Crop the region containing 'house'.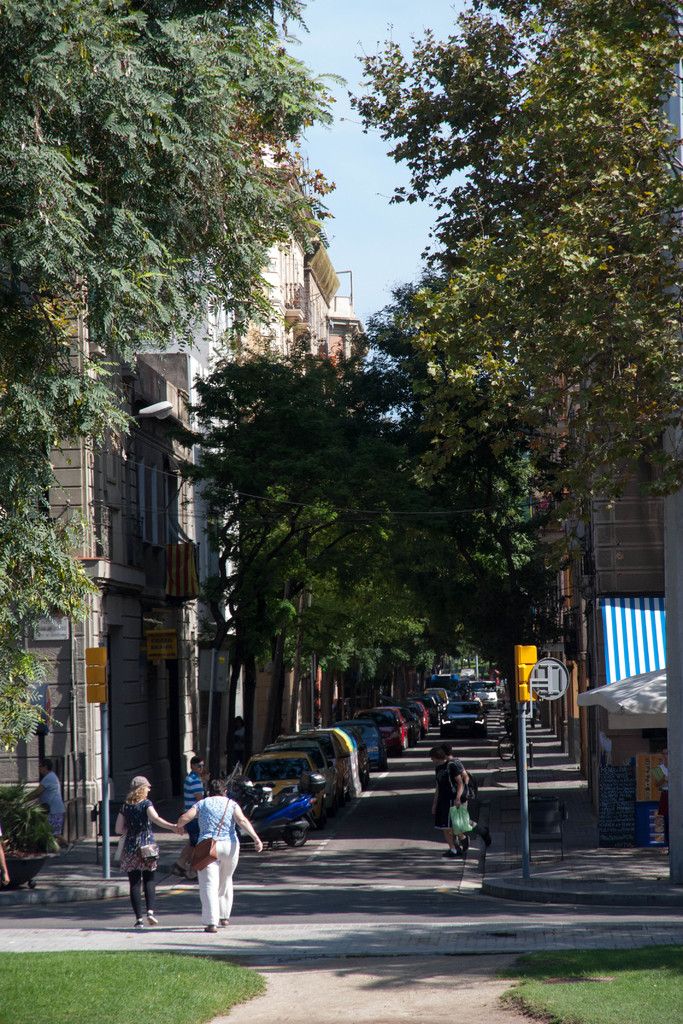
Crop region: l=225, t=59, r=340, b=724.
